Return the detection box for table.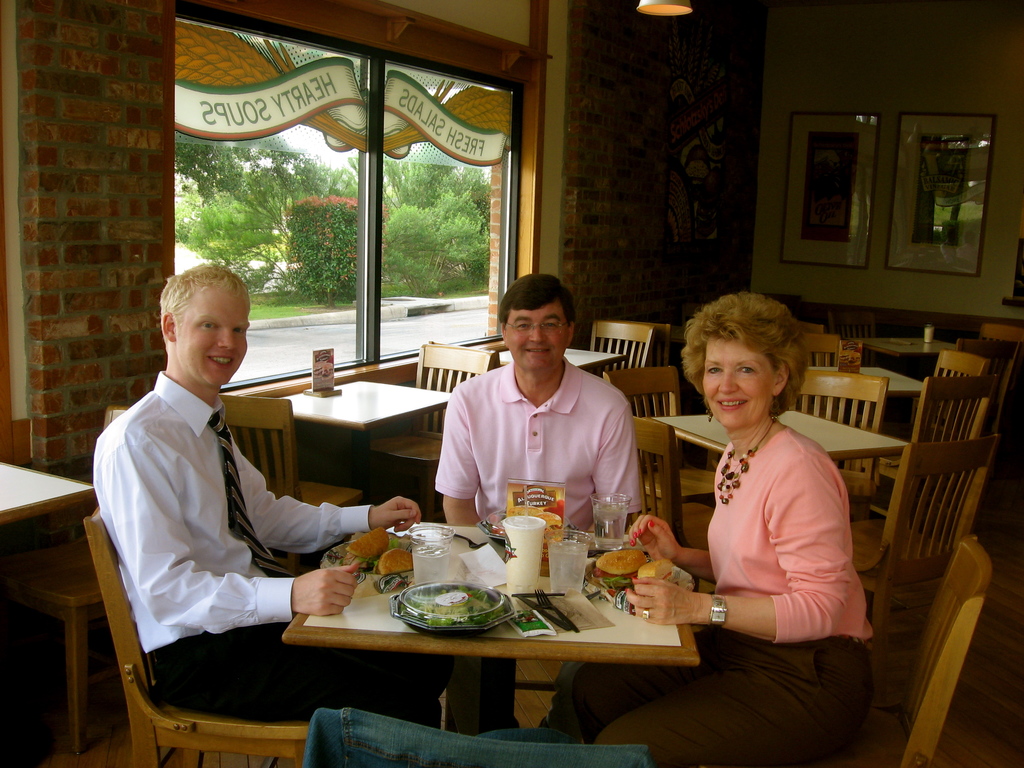
[x1=857, y1=333, x2=954, y2=356].
